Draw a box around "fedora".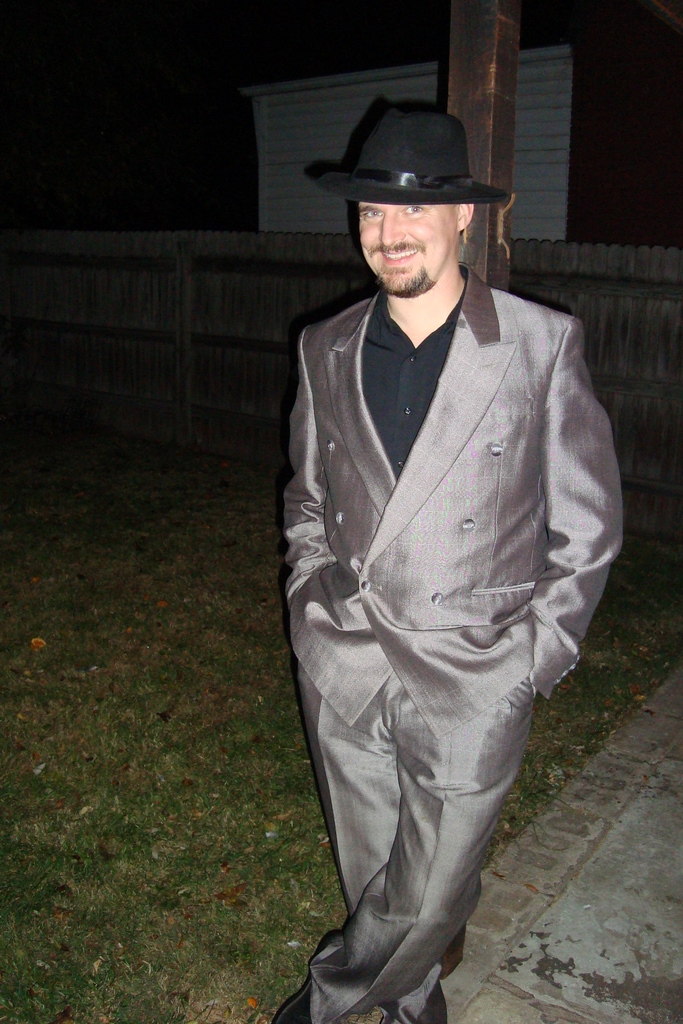
[x1=297, y1=95, x2=536, y2=246].
